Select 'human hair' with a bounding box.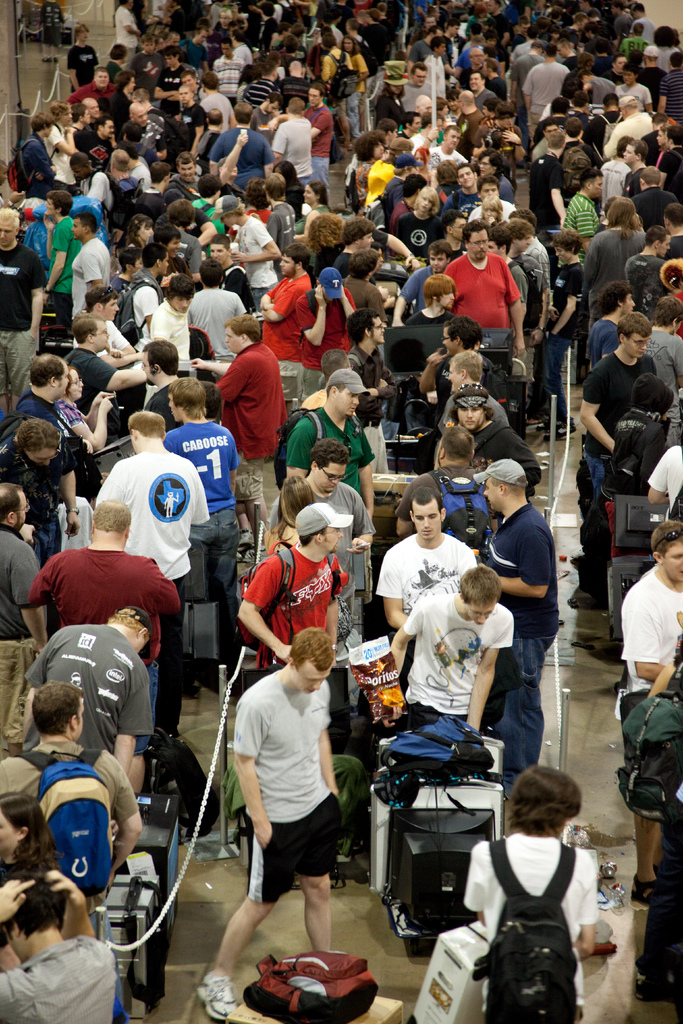
bbox(29, 352, 65, 385).
